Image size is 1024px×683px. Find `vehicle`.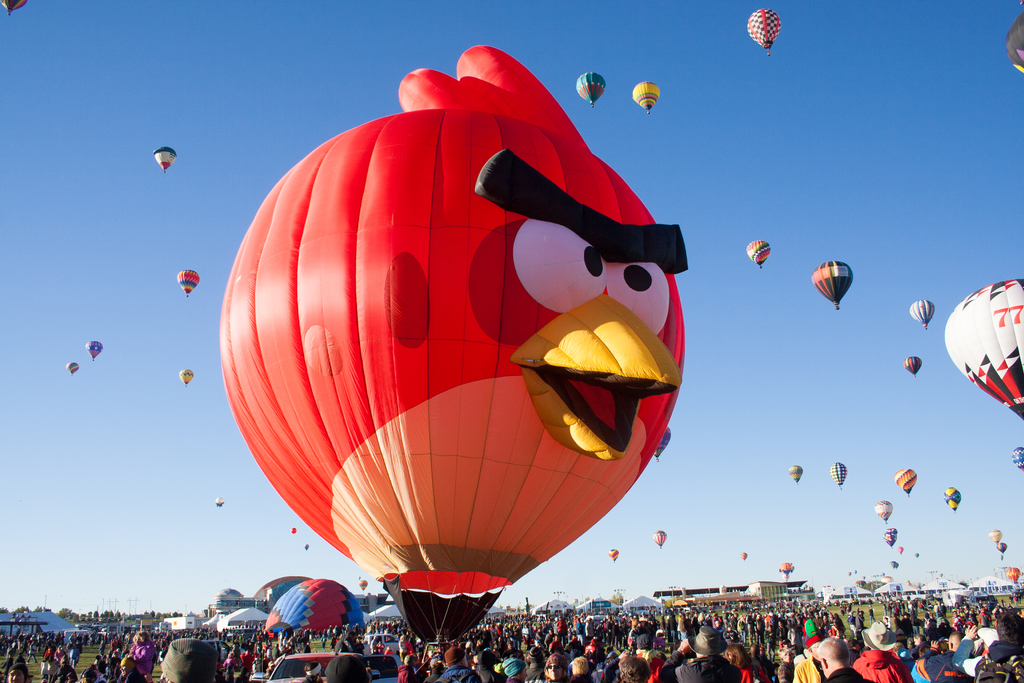
bbox=(371, 654, 415, 682).
